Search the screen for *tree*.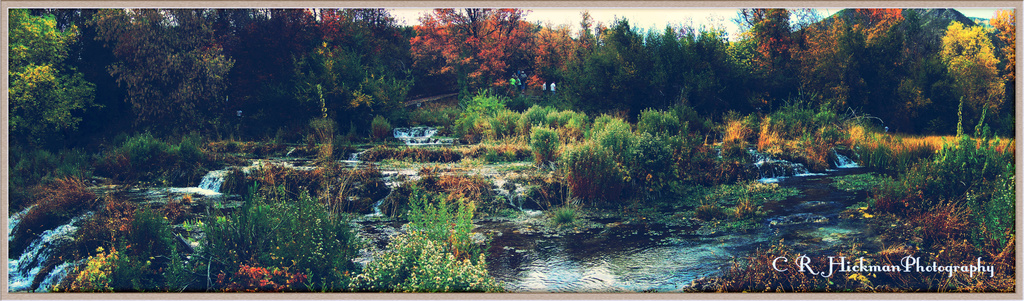
Found at {"x1": 977, "y1": 8, "x2": 1017, "y2": 137}.
